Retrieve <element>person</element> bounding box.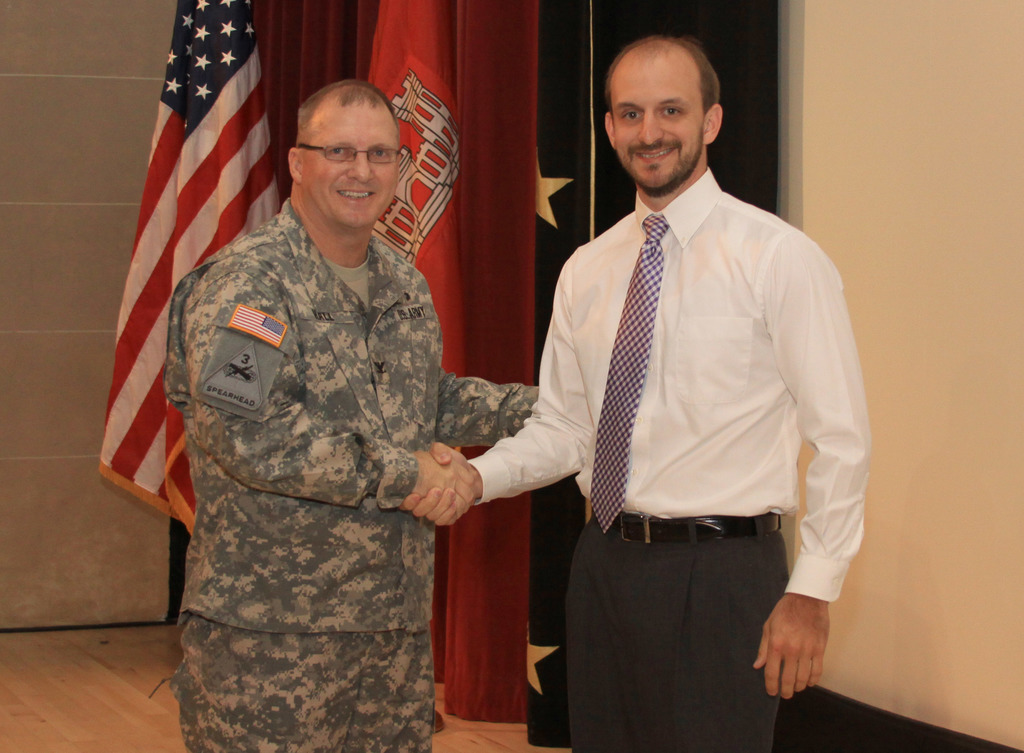
Bounding box: (left=402, top=34, right=877, bottom=752).
